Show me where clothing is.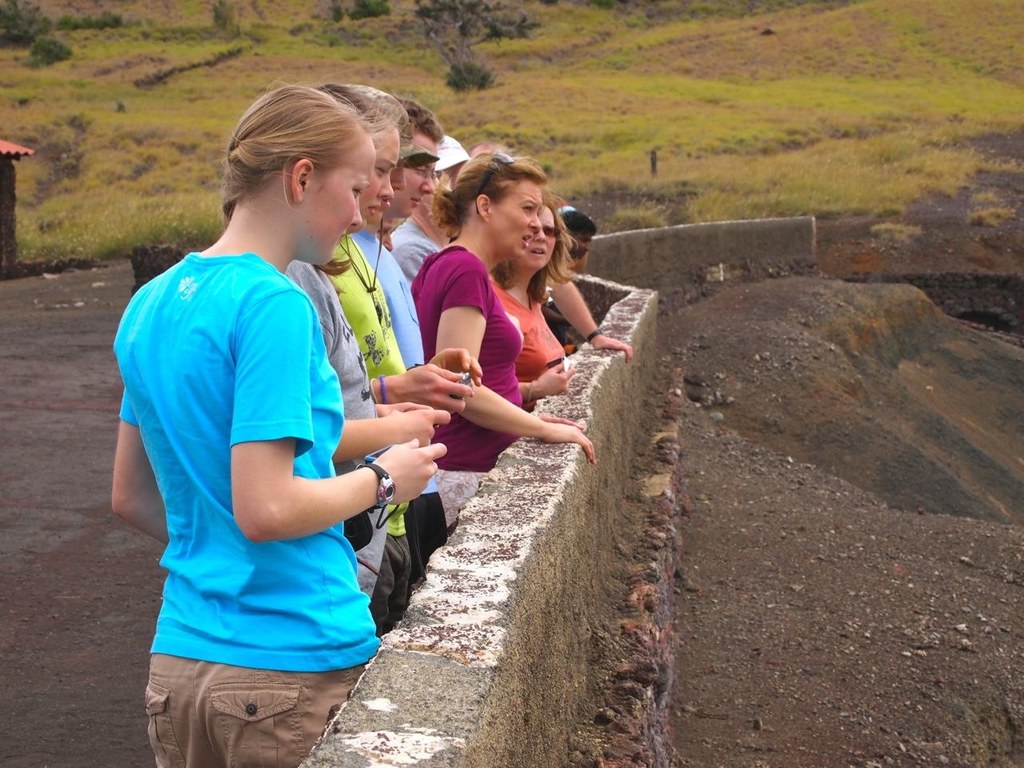
clothing is at 315/230/449/604.
